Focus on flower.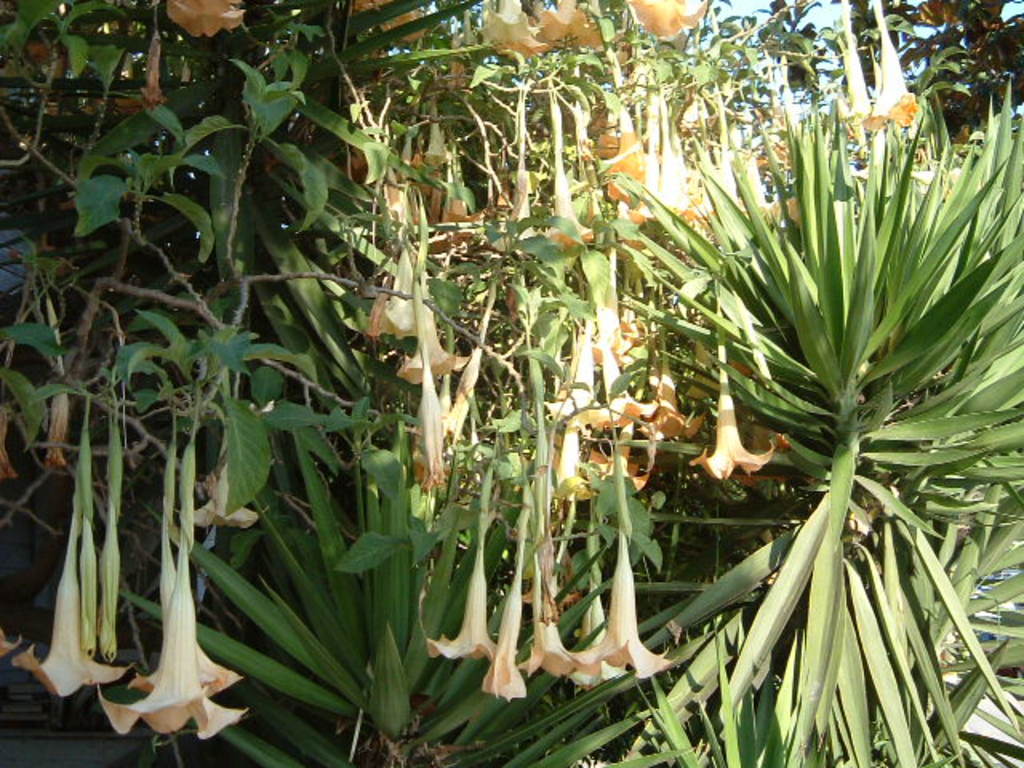
Focused at {"x1": 134, "y1": 0, "x2": 165, "y2": 109}.
